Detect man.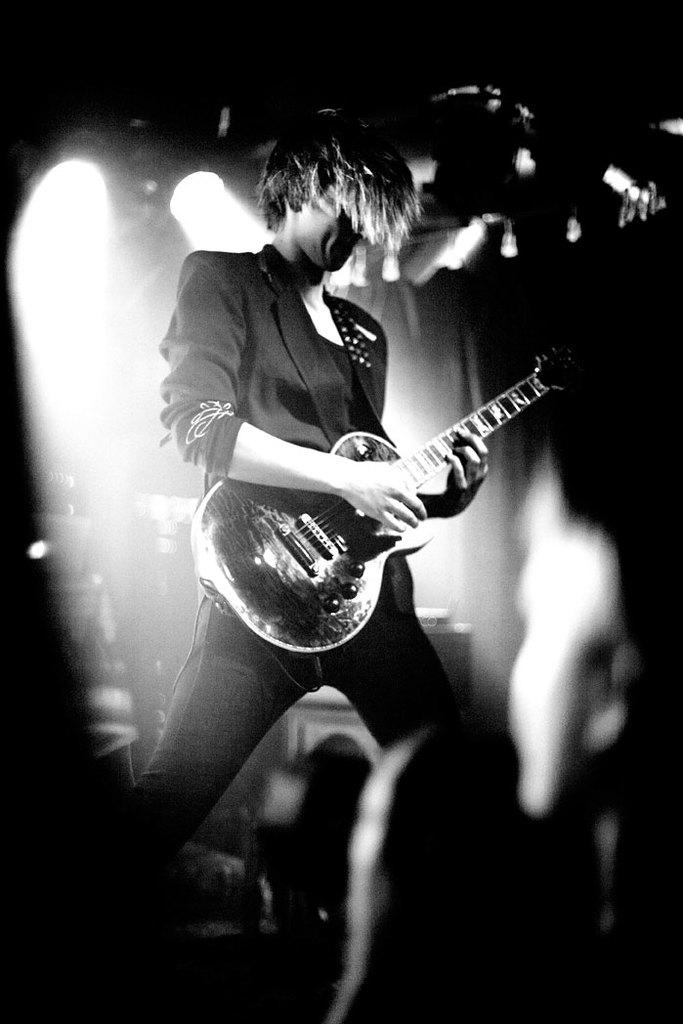
Detected at <region>135, 106, 465, 843</region>.
